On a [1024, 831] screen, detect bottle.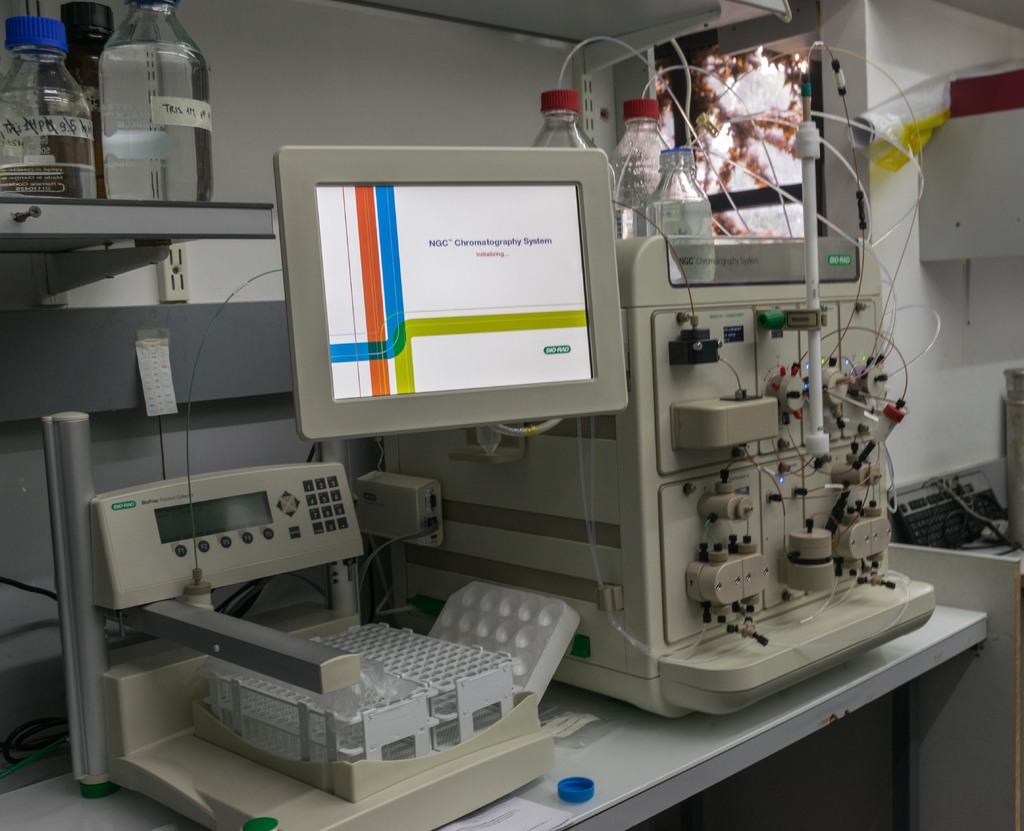
select_region(531, 87, 596, 150).
